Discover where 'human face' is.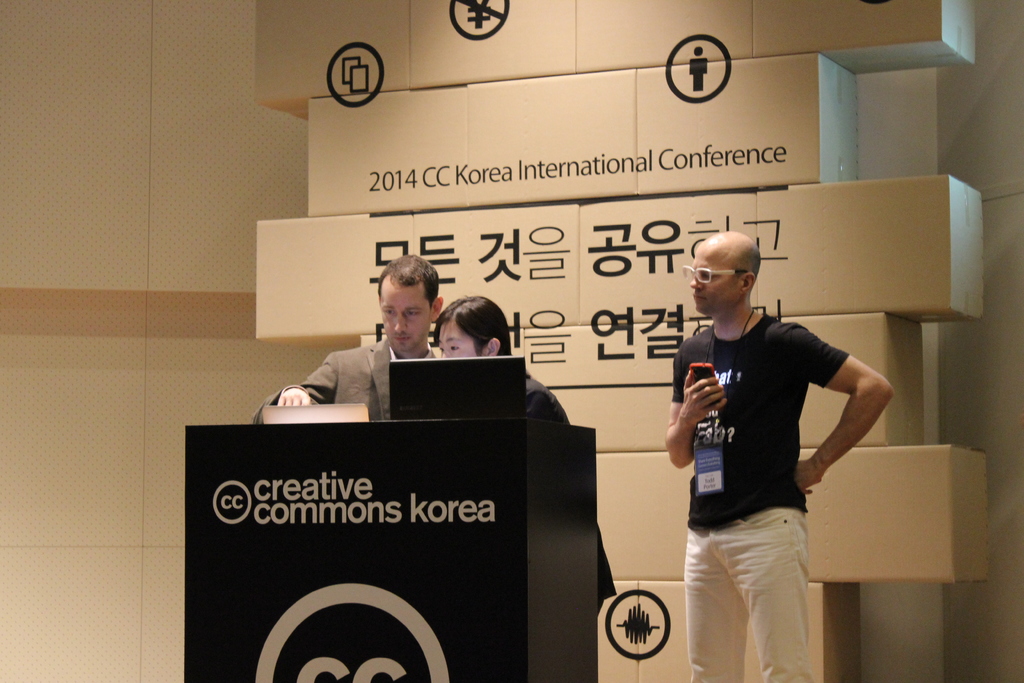
Discovered at left=438, top=318, right=481, bottom=358.
